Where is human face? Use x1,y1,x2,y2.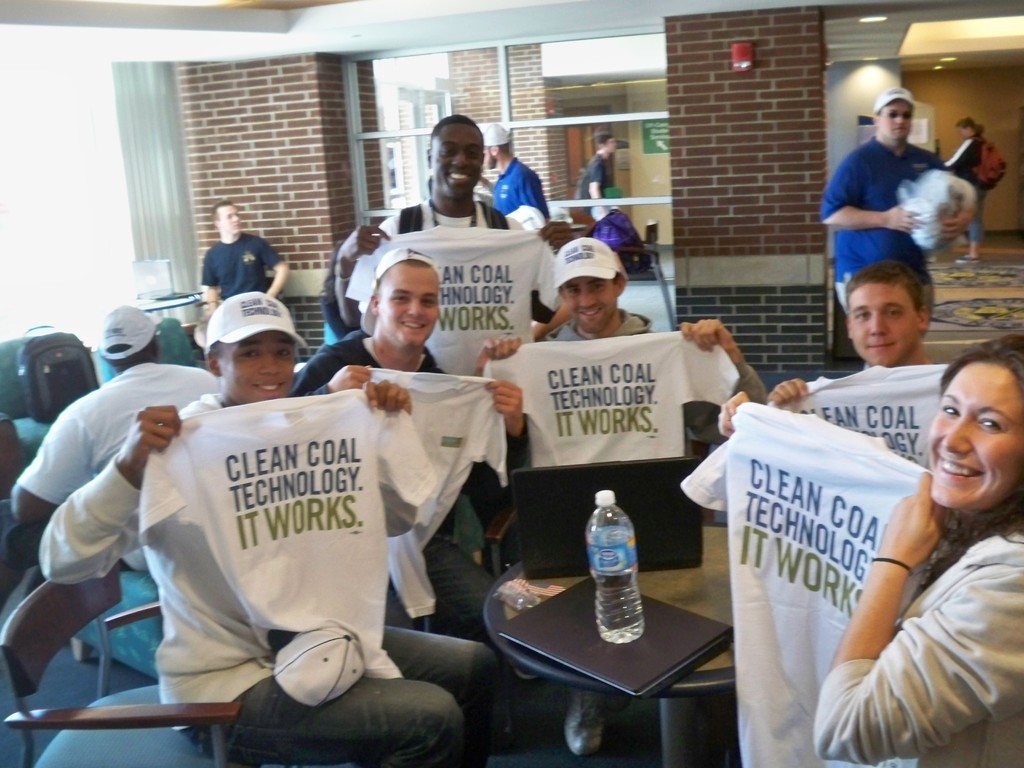
927,362,1023,506.
